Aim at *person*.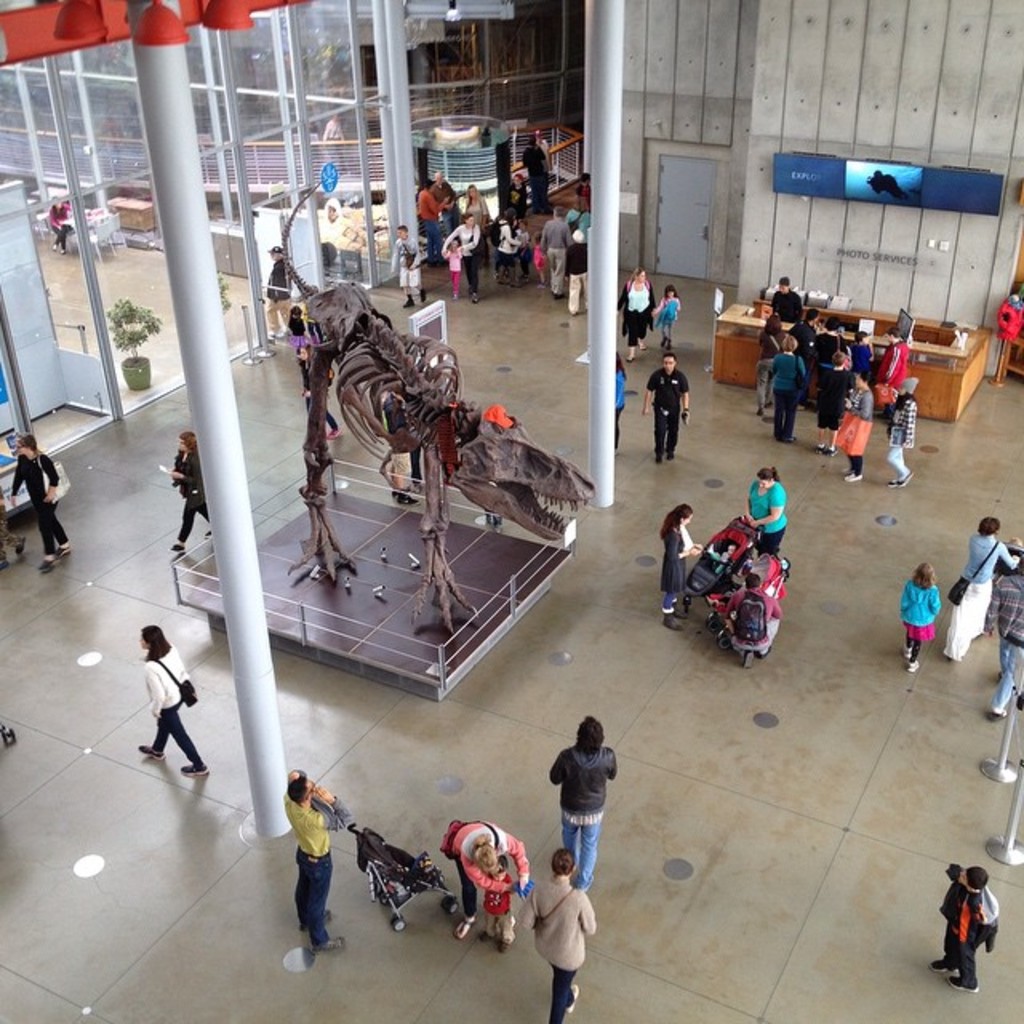
Aimed at rect(653, 499, 706, 635).
